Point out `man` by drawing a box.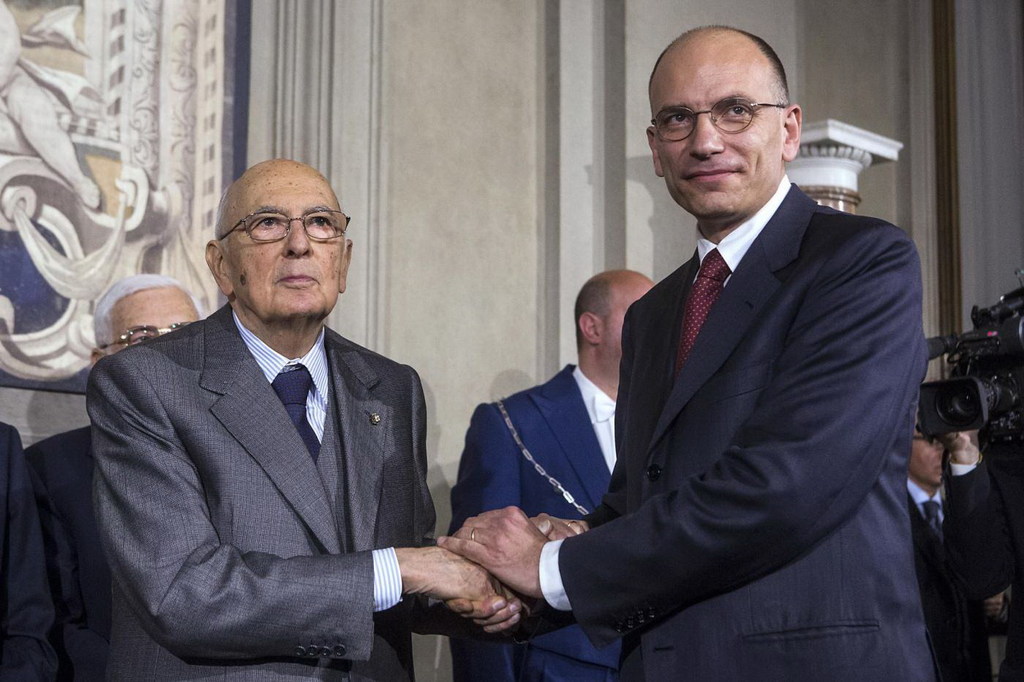
<bbox>83, 159, 433, 681</bbox>.
